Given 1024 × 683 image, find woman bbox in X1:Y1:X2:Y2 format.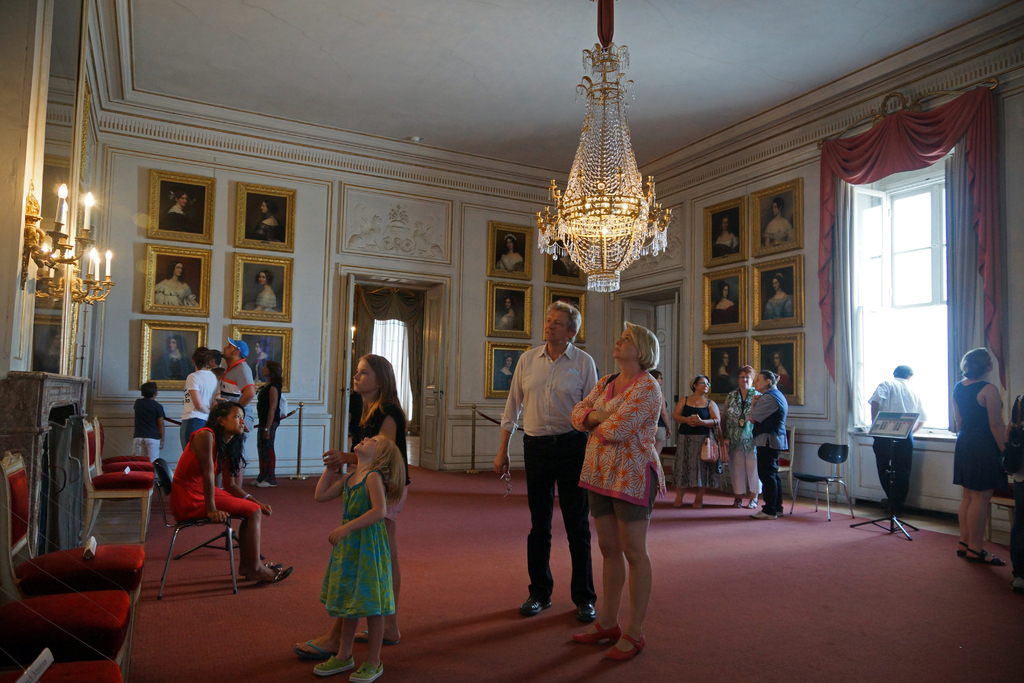
495:351:515:391.
